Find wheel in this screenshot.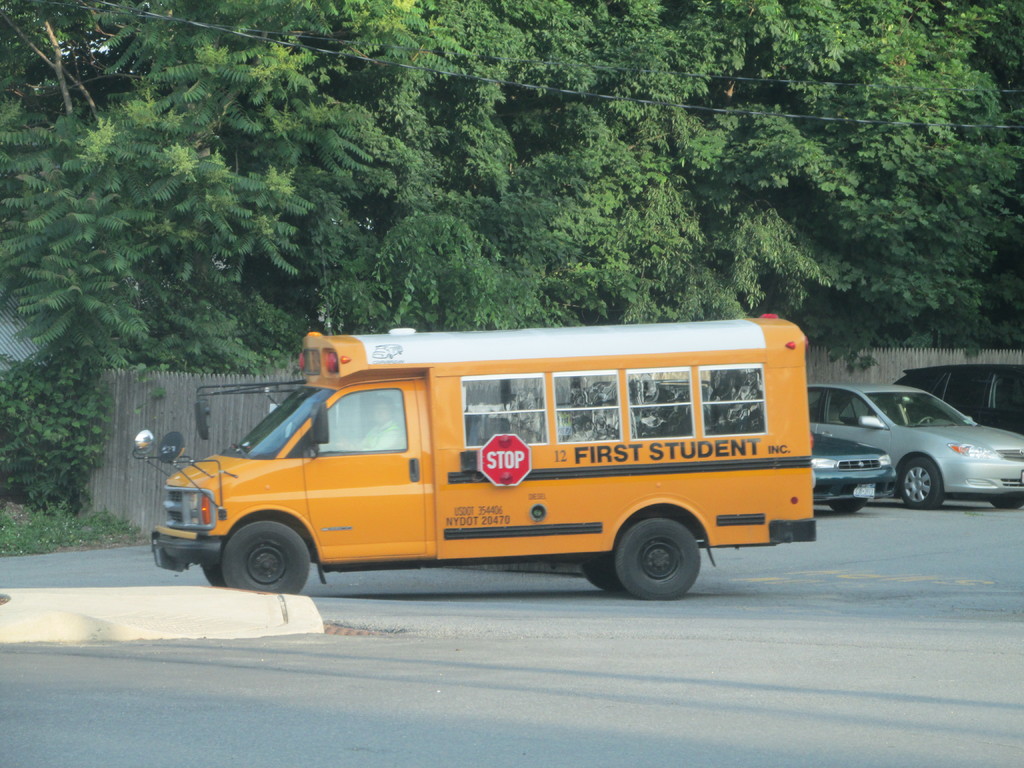
The bounding box for wheel is crop(612, 519, 703, 597).
